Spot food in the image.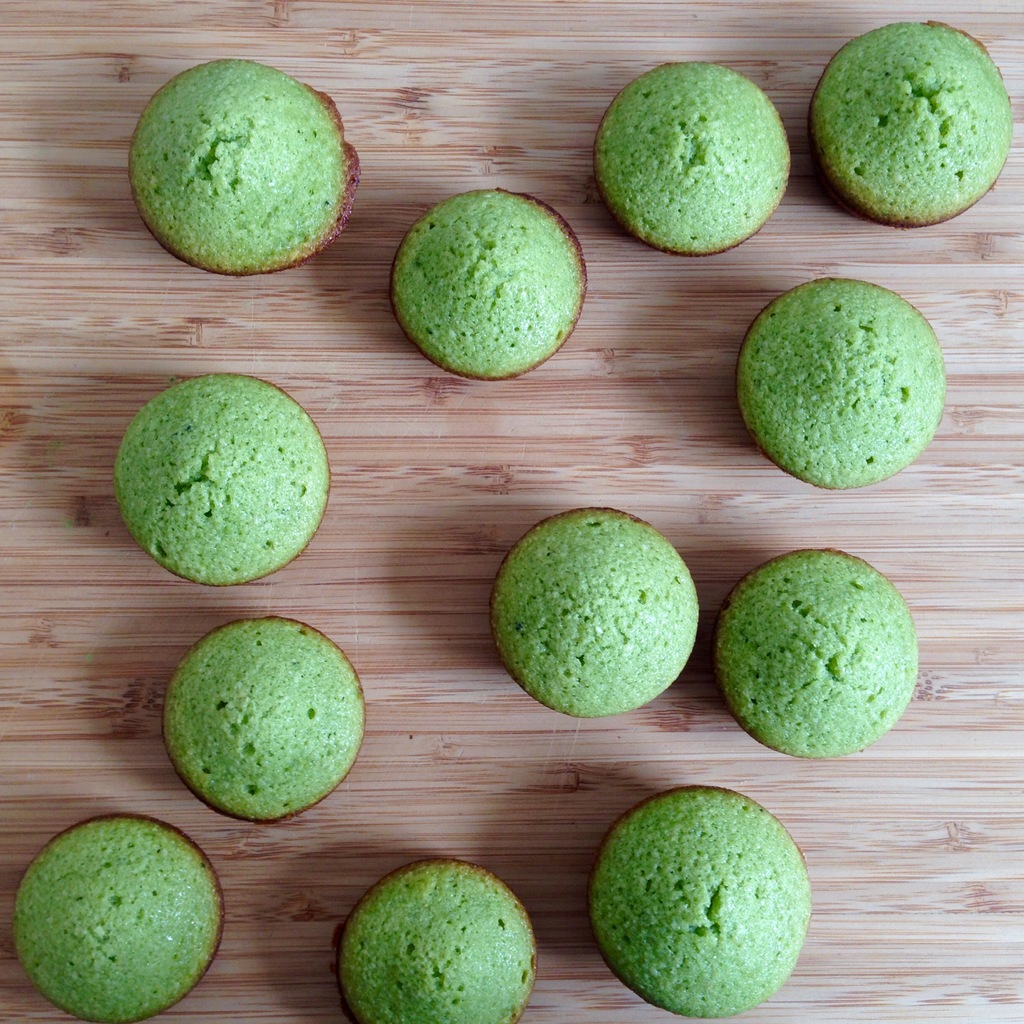
food found at pyautogui.locateOnScreen(717, 548, 919, 762).
